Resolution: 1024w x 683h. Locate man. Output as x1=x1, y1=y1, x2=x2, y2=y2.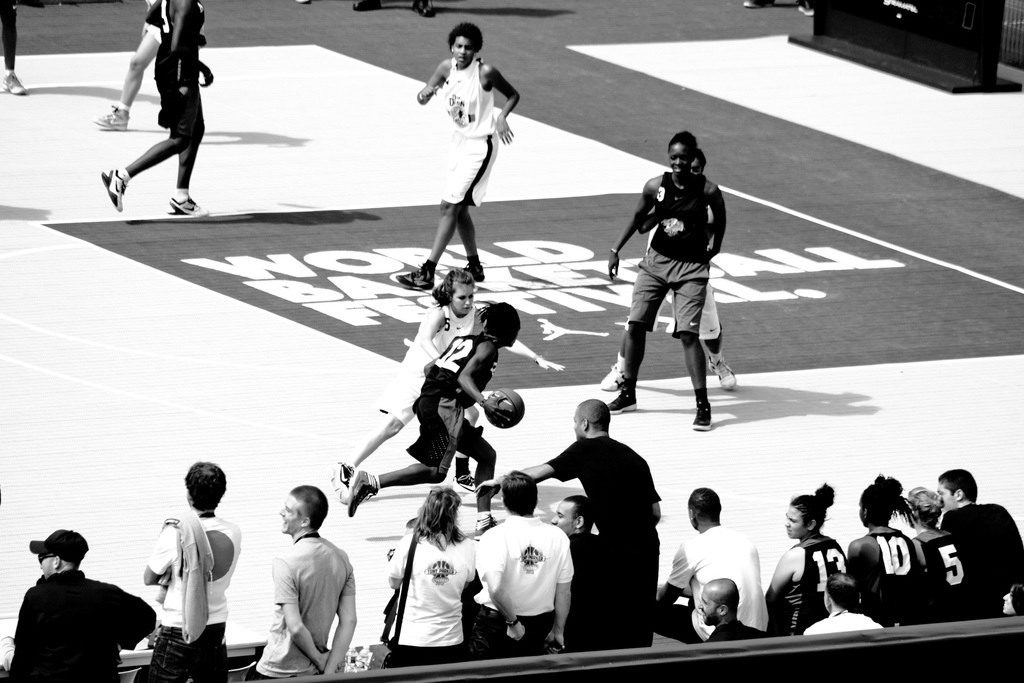
x1=105, y1=0, x2=214, y2=212.
